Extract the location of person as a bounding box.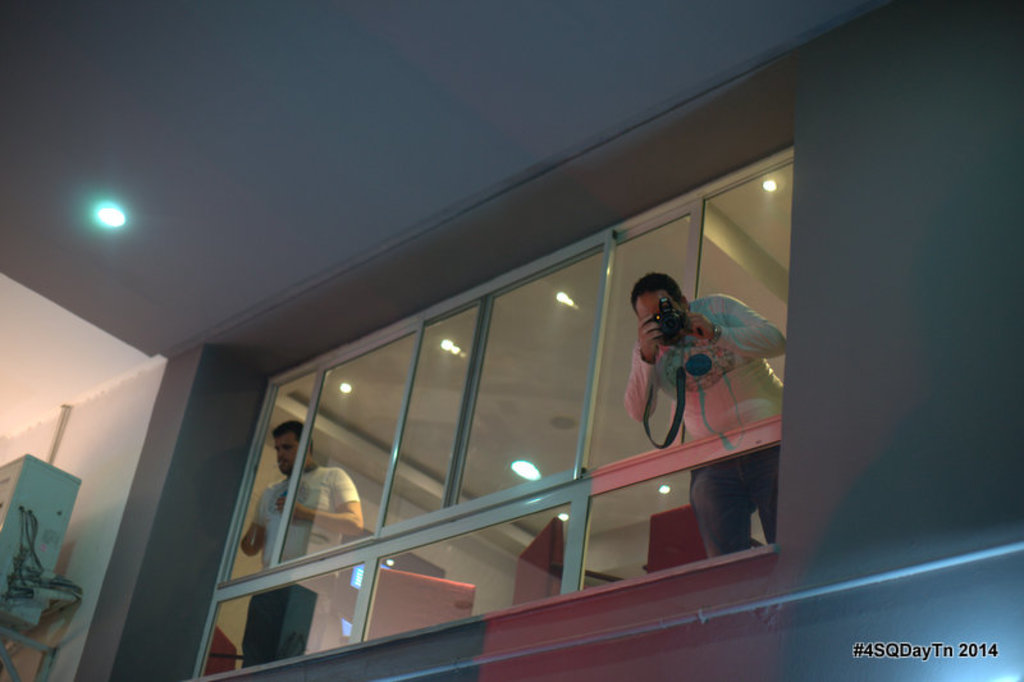
x1=628 y1=278 x2=758 y2=481.
